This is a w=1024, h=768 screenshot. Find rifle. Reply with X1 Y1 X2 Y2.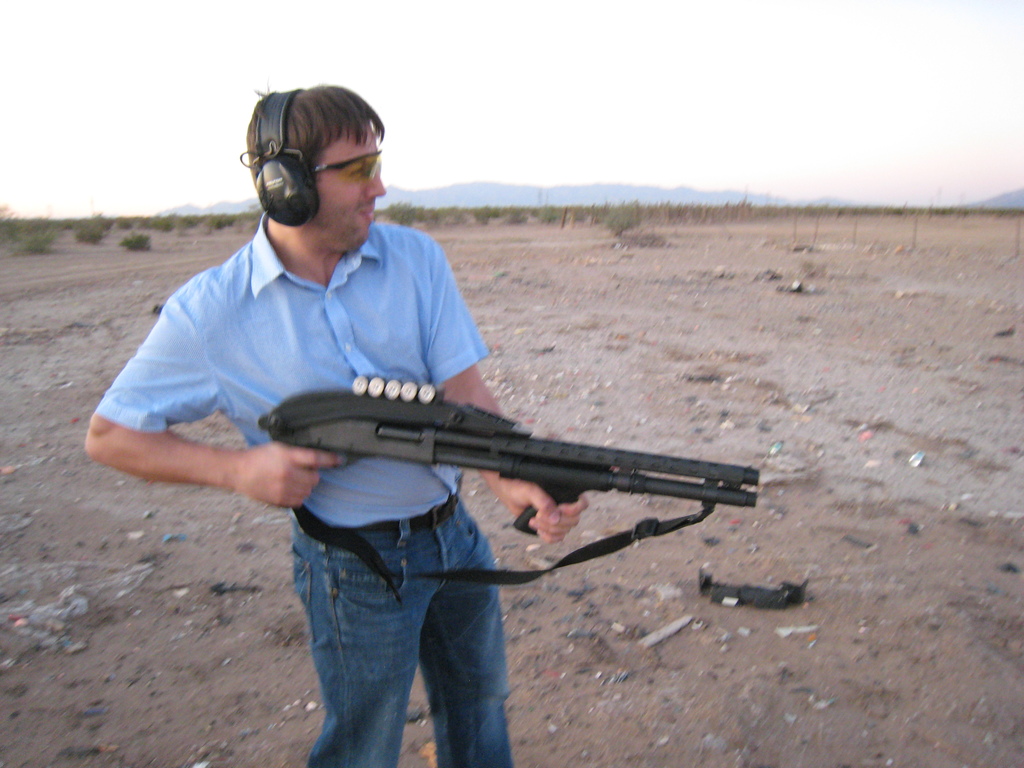
253 375 761 535.
